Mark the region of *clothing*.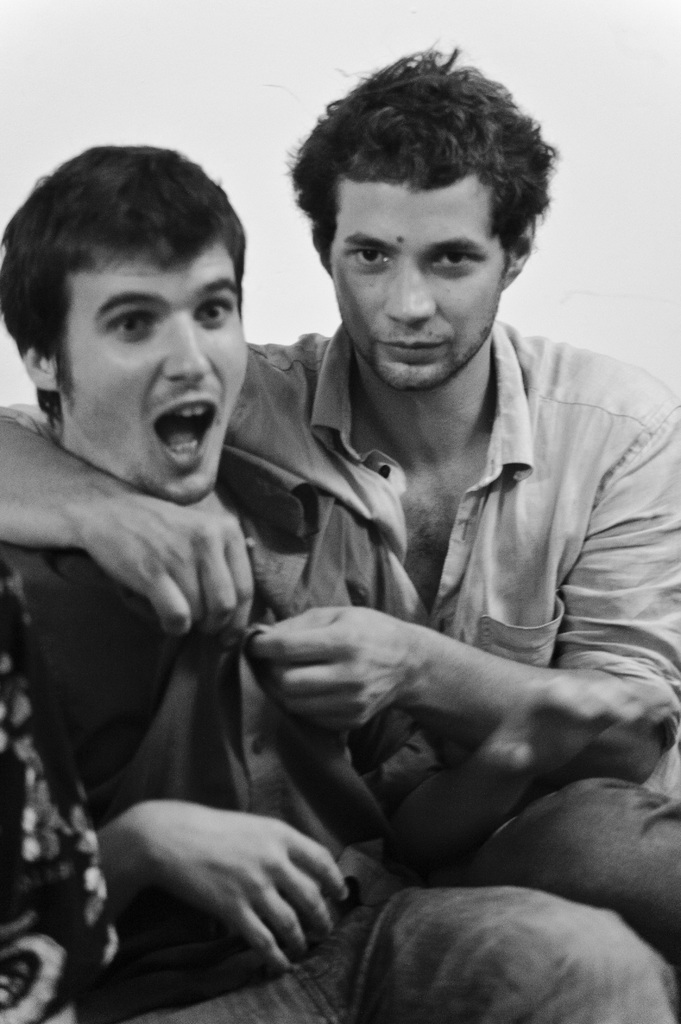
Region: pyautogui.locateOnScreen(2, 447, 680, 1023).
